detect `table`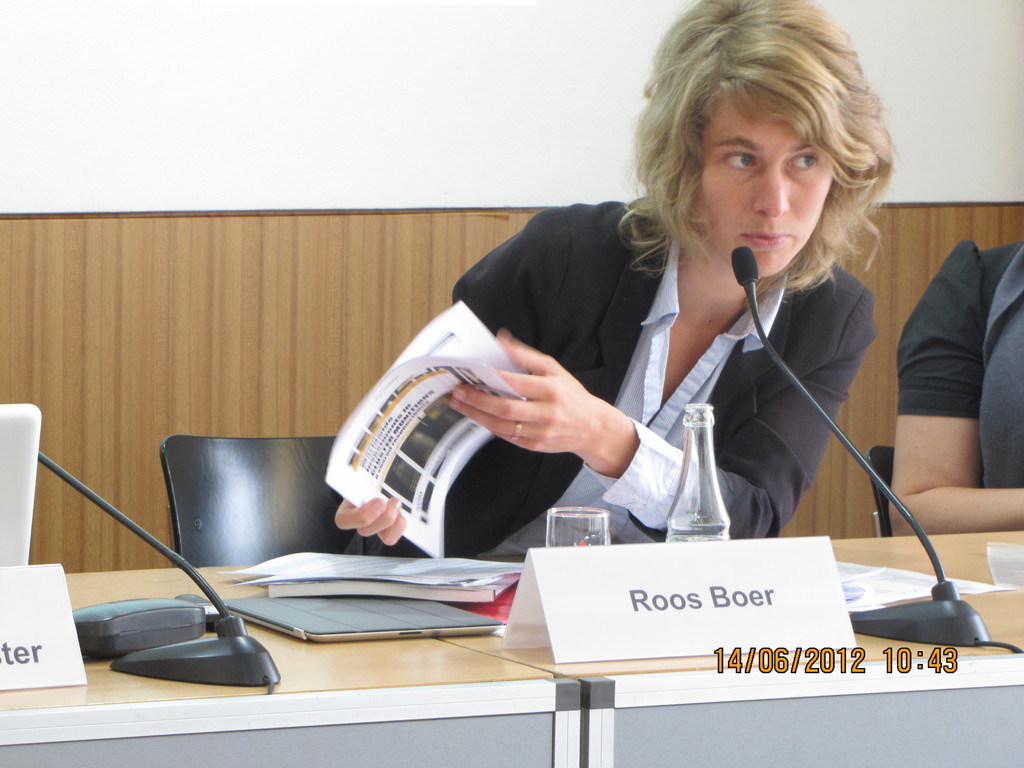
0/526/594/767
